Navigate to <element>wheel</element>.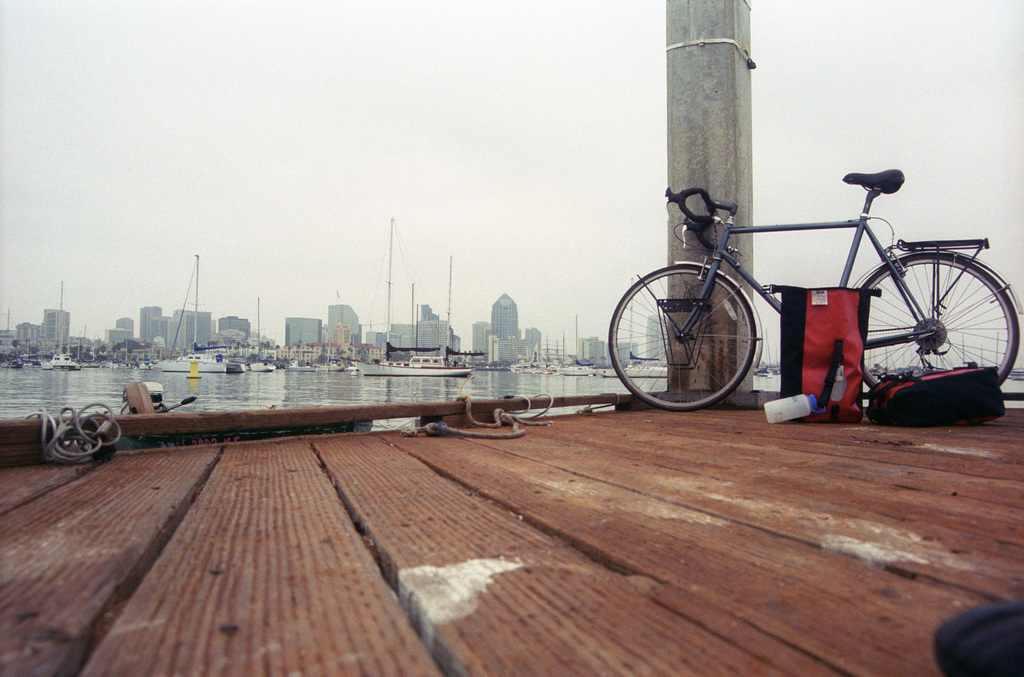
Navigation target: 859, 250, 1020, 389.
